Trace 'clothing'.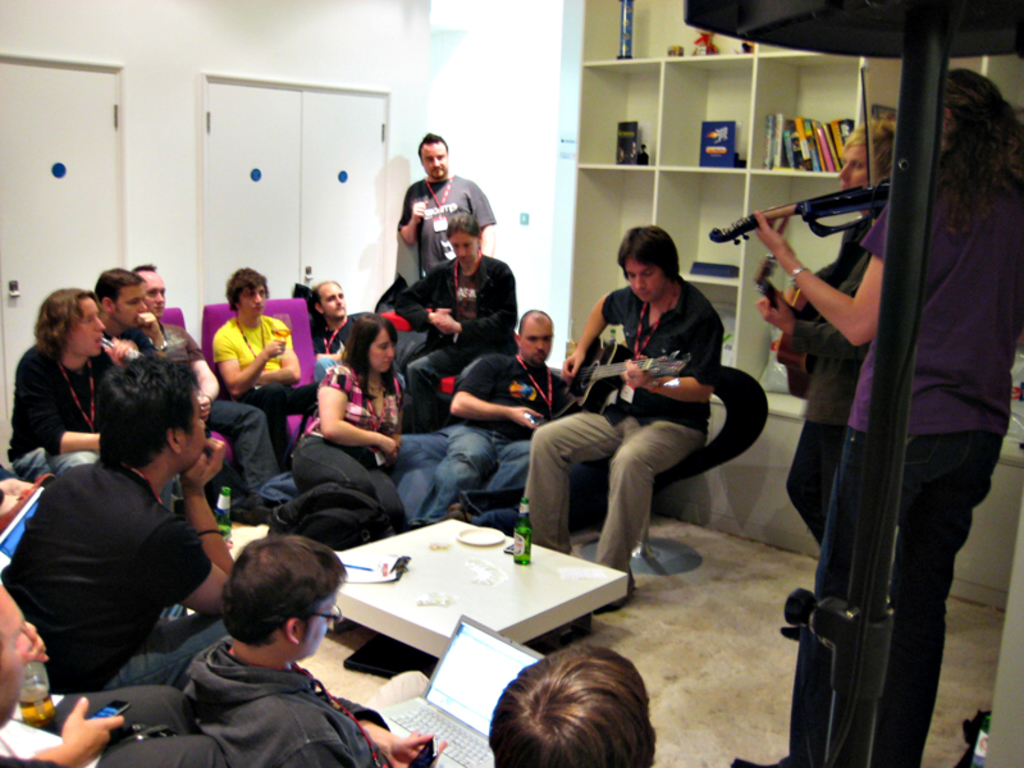
Traced to x1=392, y1=255, x2=525, y2=424.
